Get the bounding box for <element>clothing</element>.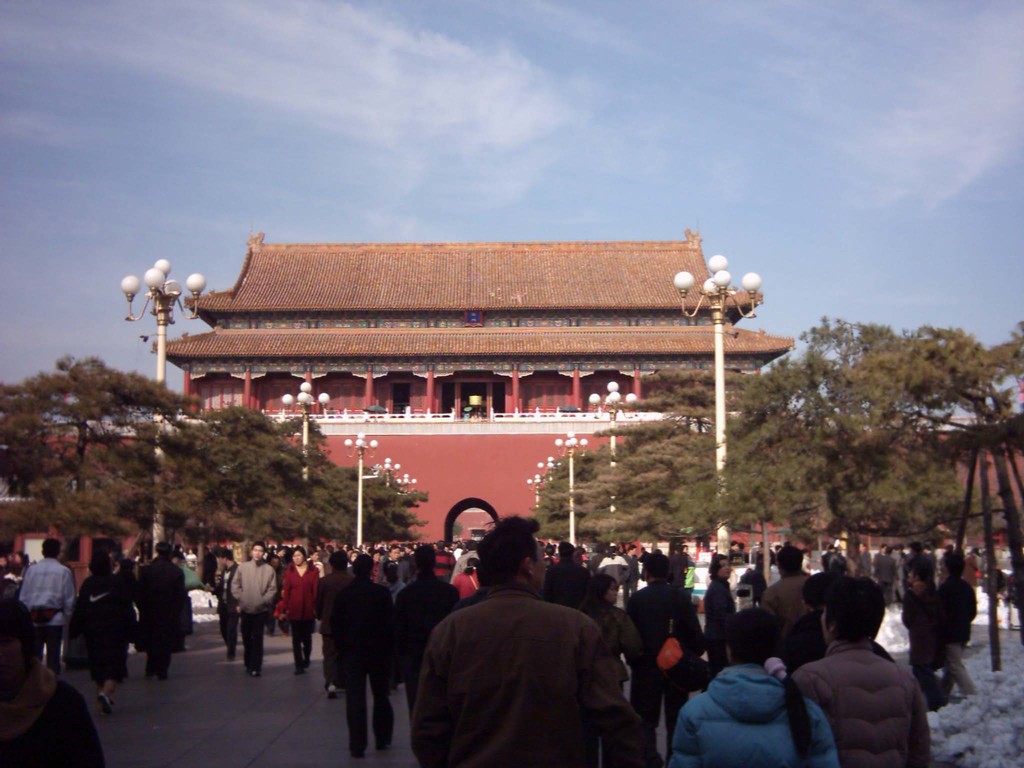
399, 566, 638, 764.
